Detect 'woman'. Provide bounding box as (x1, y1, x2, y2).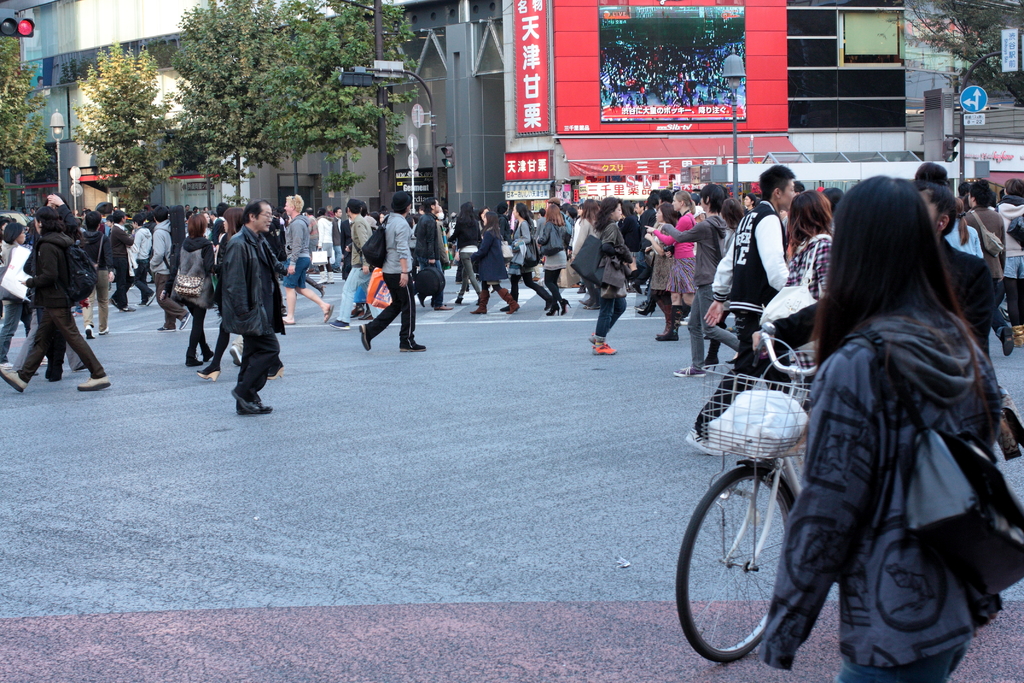
(997, 177, 1023, 347).
